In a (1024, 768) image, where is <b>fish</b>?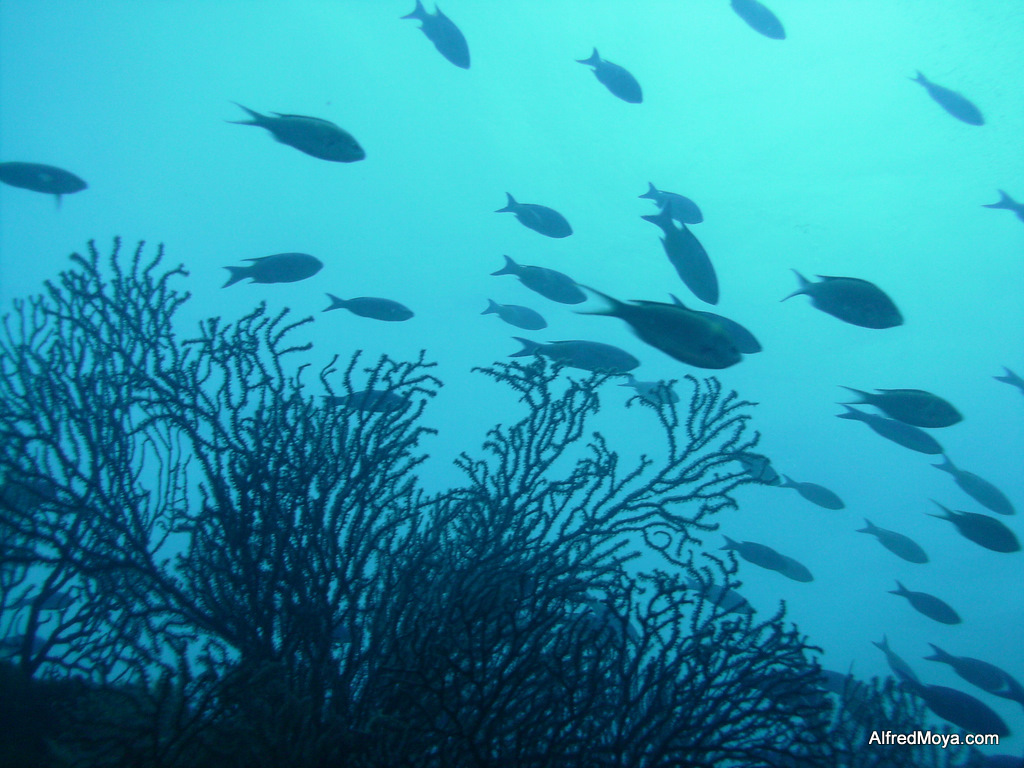
BBox(573, 280, 748, 373).
